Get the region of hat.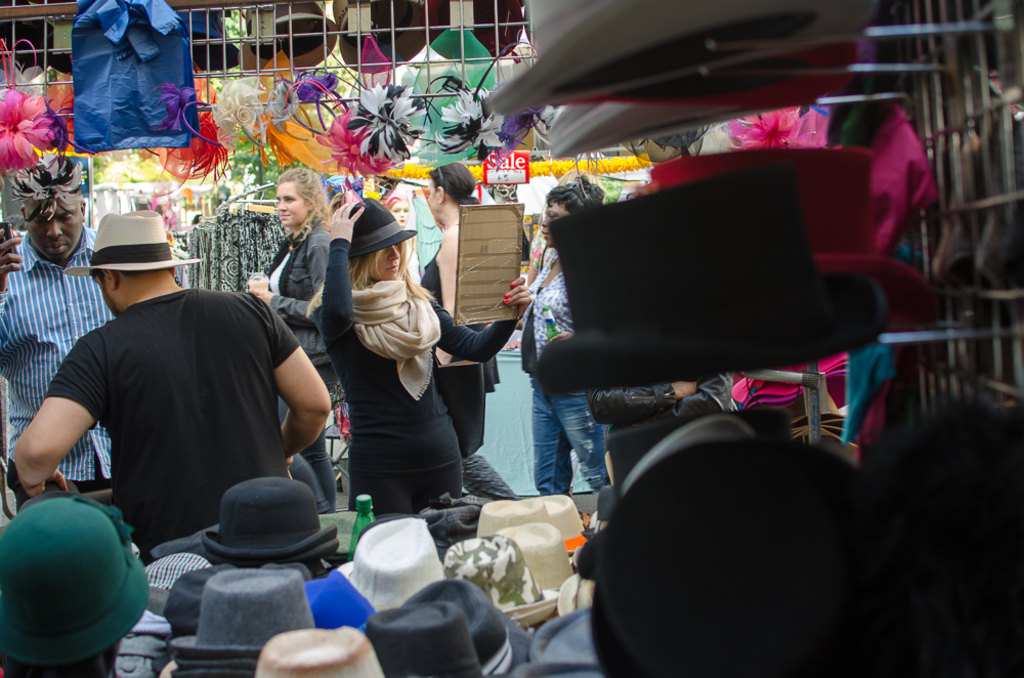
locate(336, 512, 446, 612).
